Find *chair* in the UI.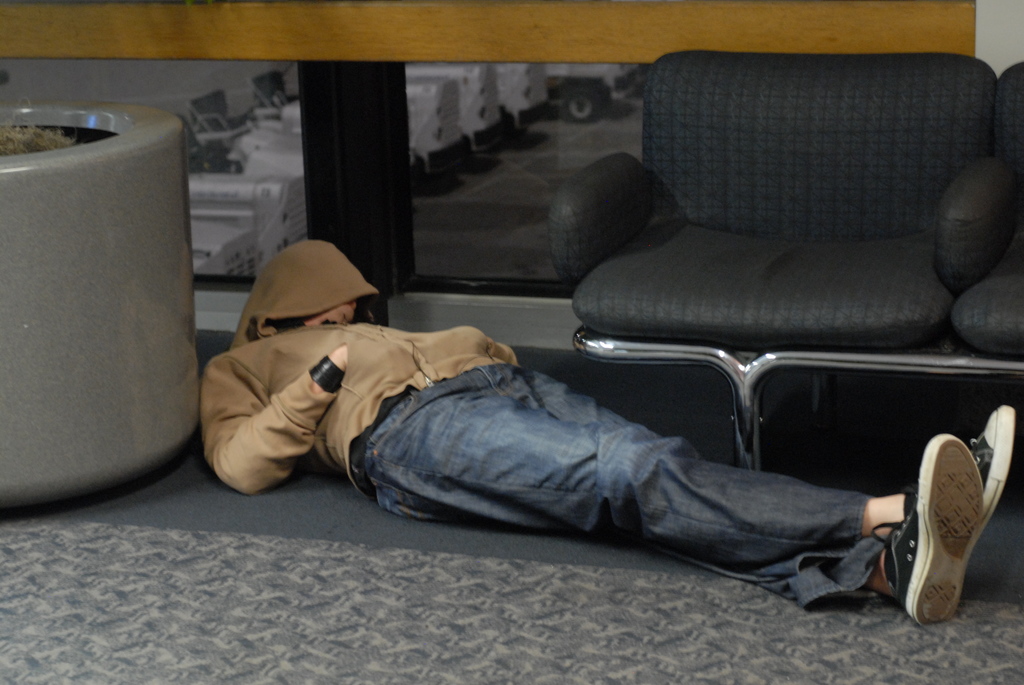
UI element at <bbox>171, 115, 228, 171</bbox>.
